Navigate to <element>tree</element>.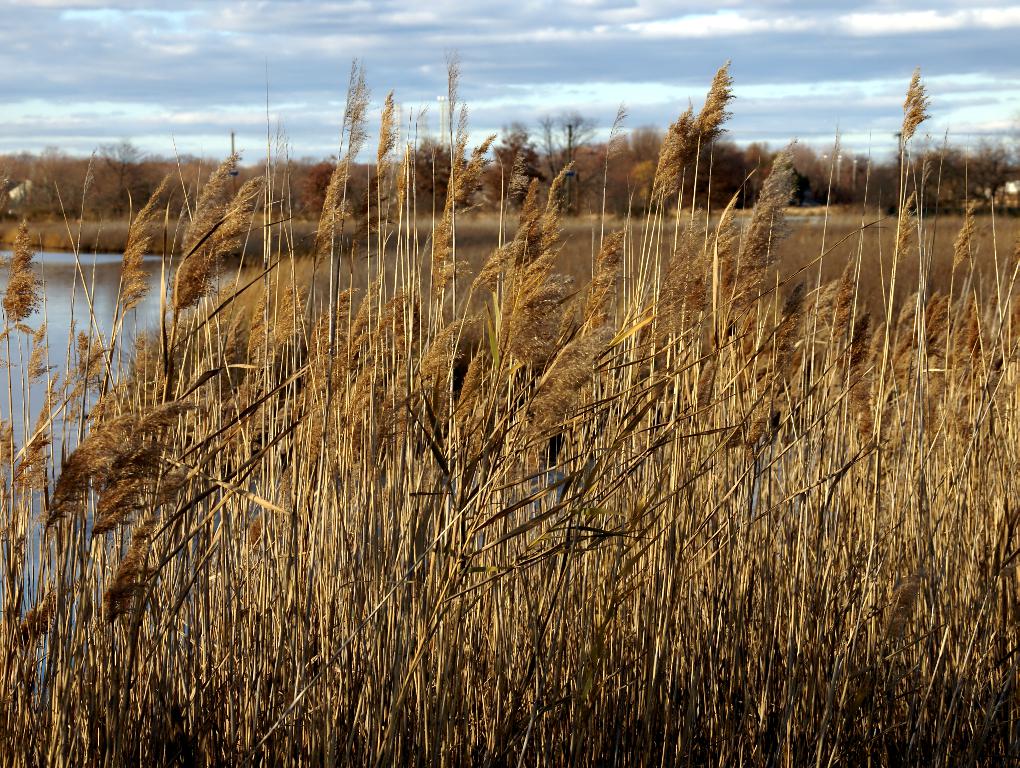
Navigation target: <region>0, 149, 44, 213</region>.
